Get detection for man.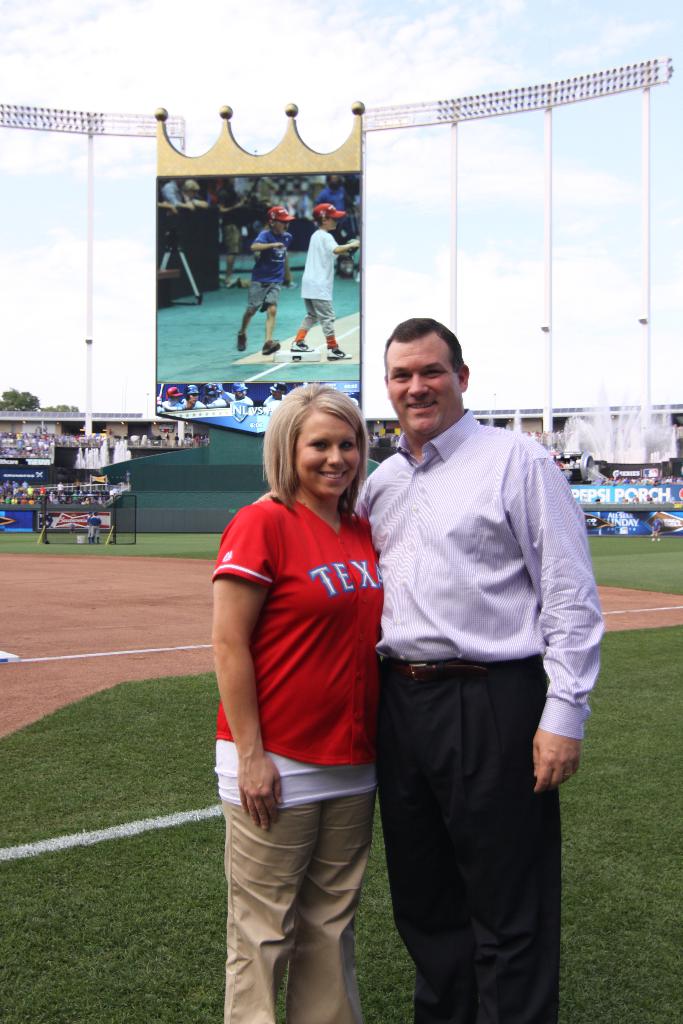
Detection: select_region(352, 326, 597, 993).
